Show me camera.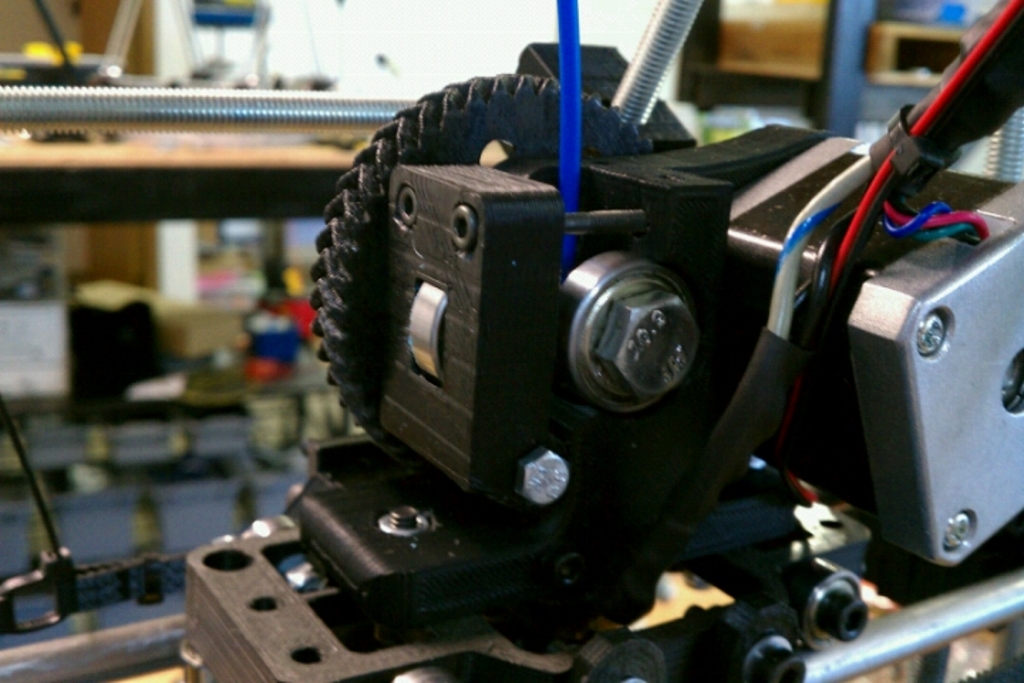
camera is here: locate(175, 1, 1023, 682).
